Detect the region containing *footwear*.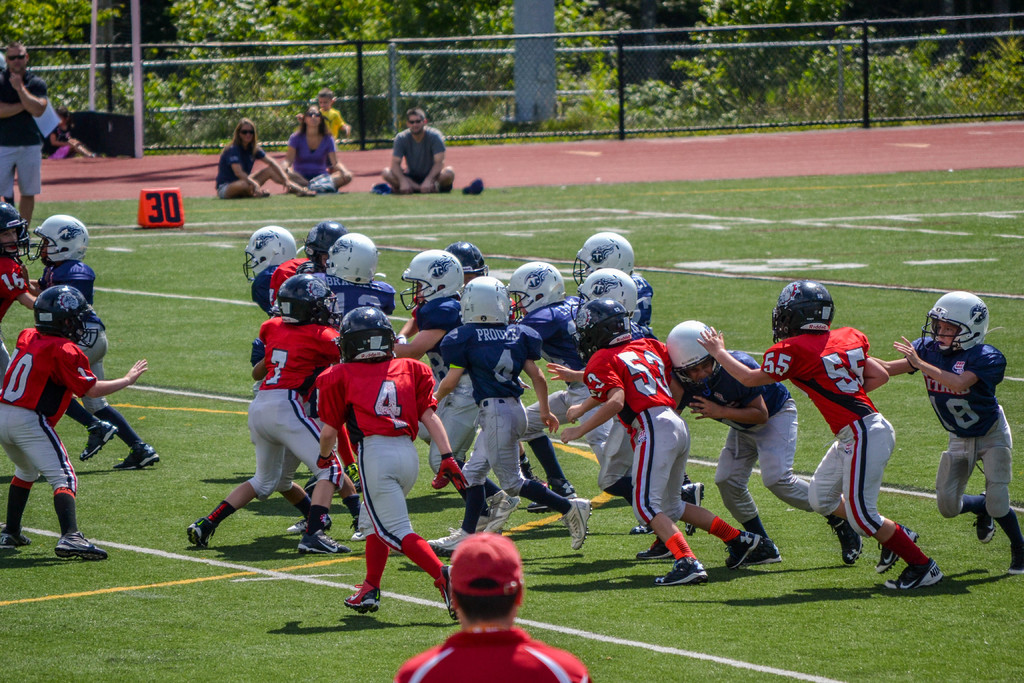
left=56, top=532, right=109, bottom=563.
